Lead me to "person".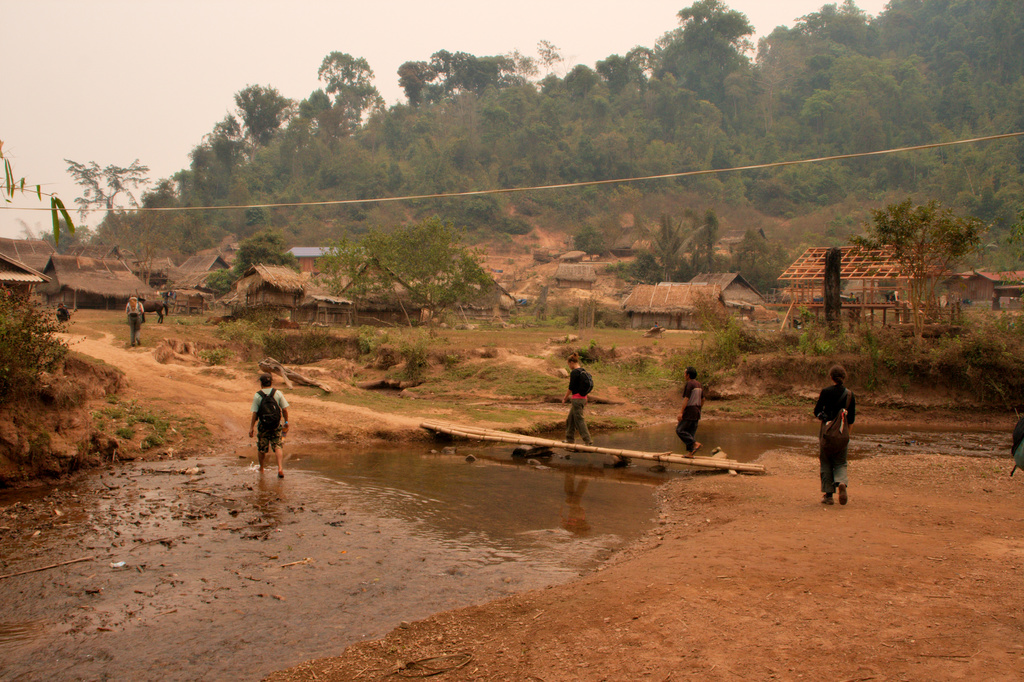
Lead to l=561, t=352, r=600, b=450.
